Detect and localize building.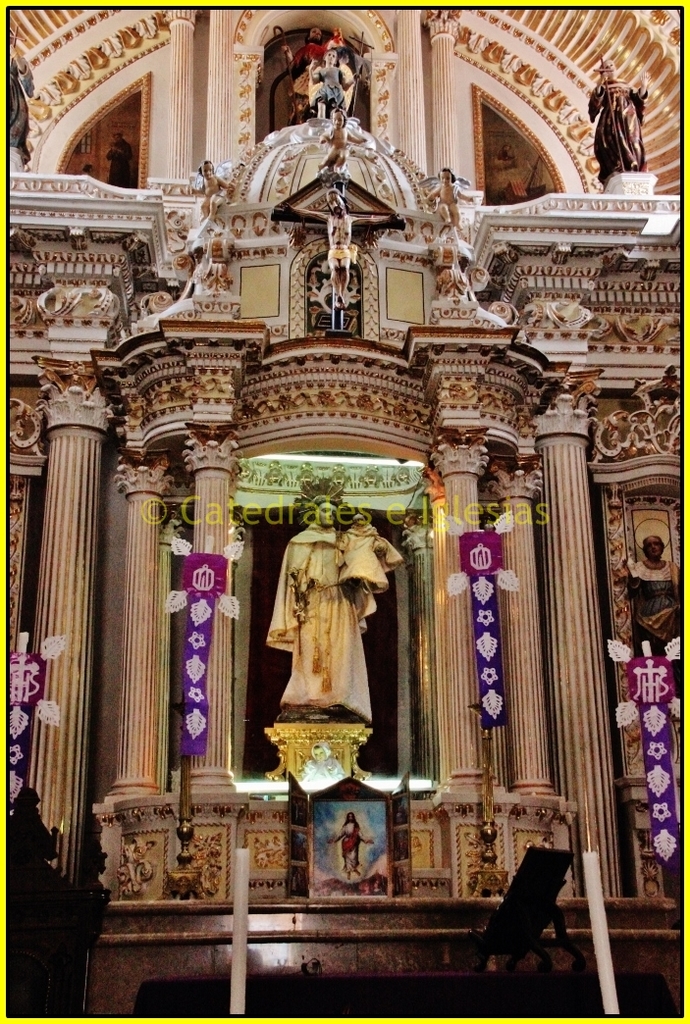
Localized at [0,0,689,1023].
